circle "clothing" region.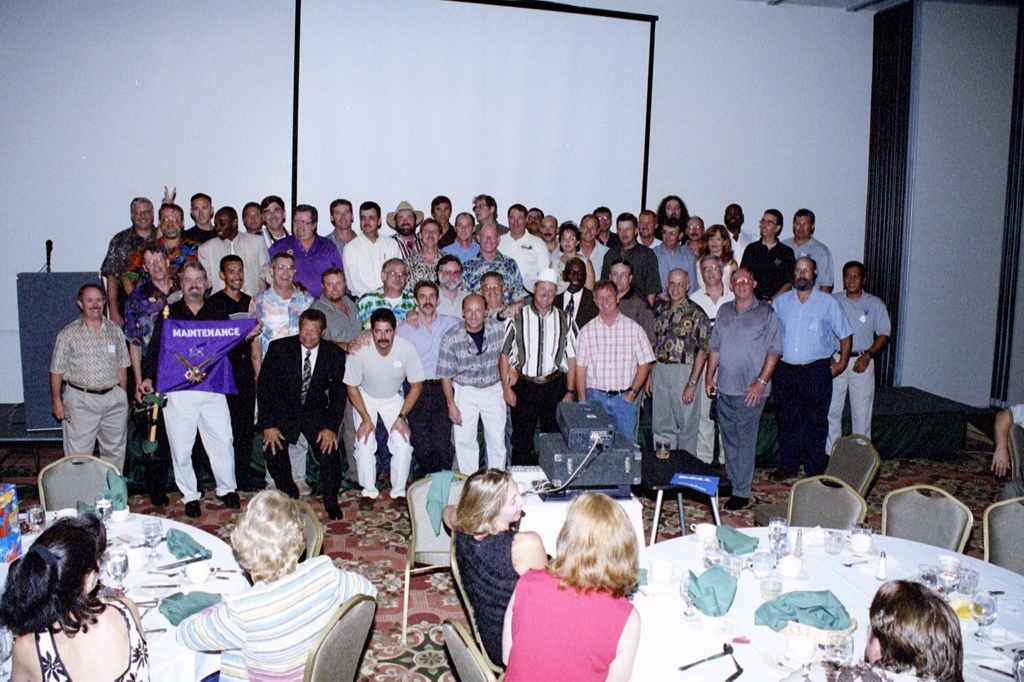
Region: l=552, t=244, r=559, b=263.
